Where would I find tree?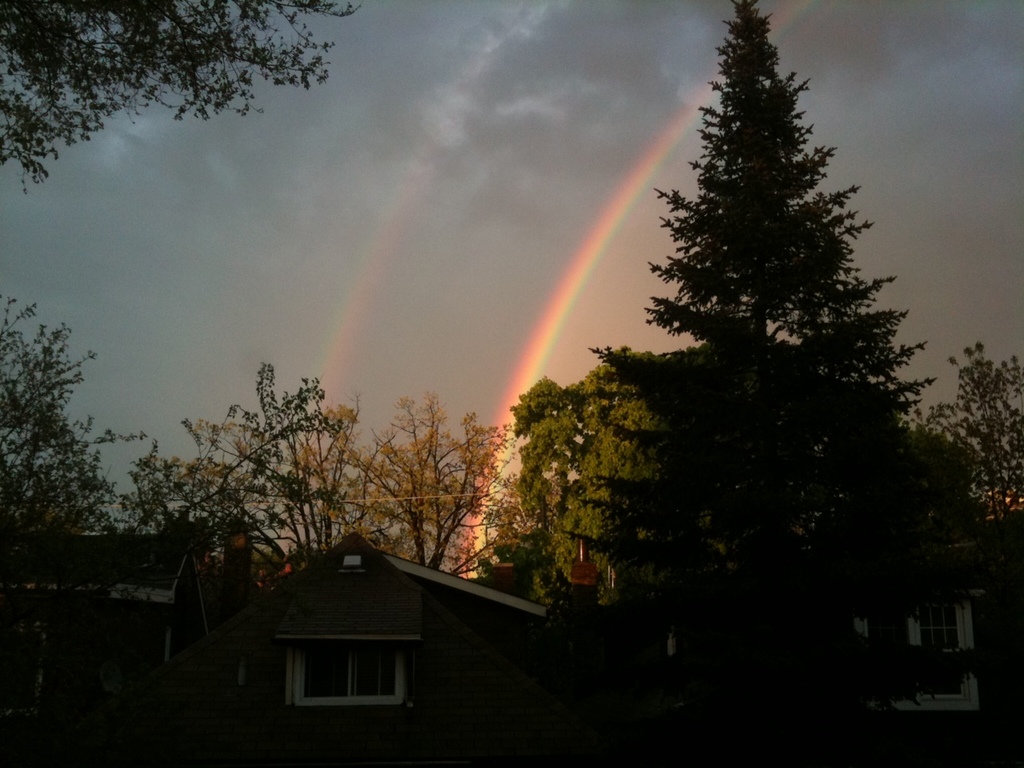
At bbox=[566, 0, 952, 738].
